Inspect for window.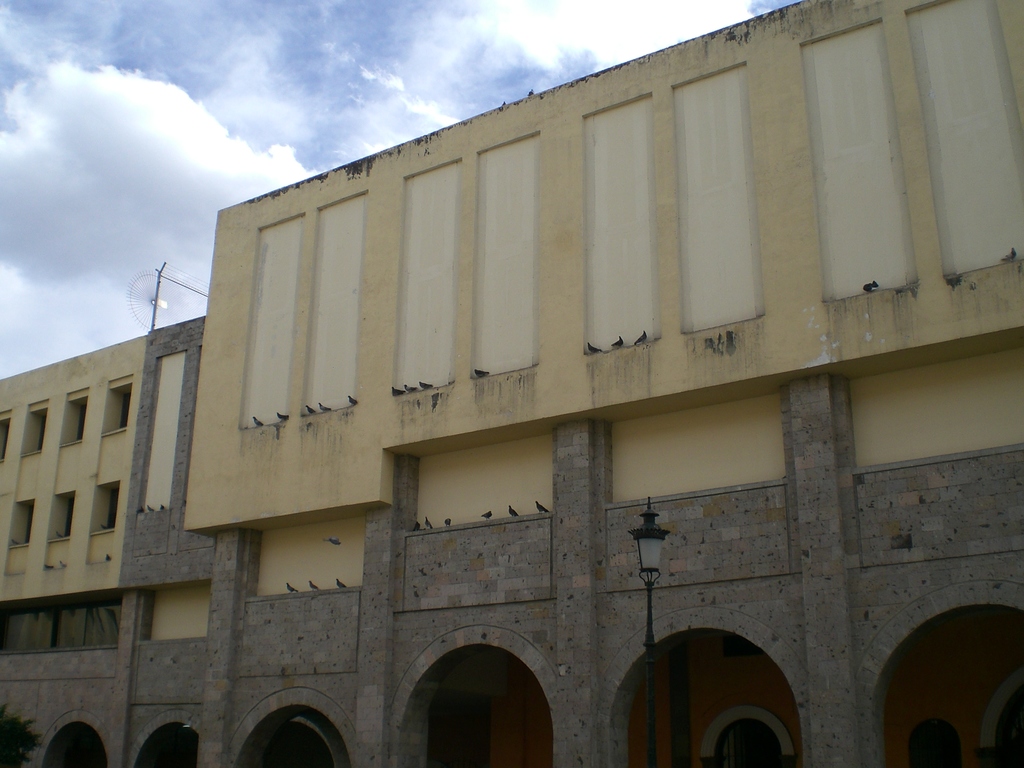
Inspection: (x1=107, y1=383, x2=133, y2=428).
